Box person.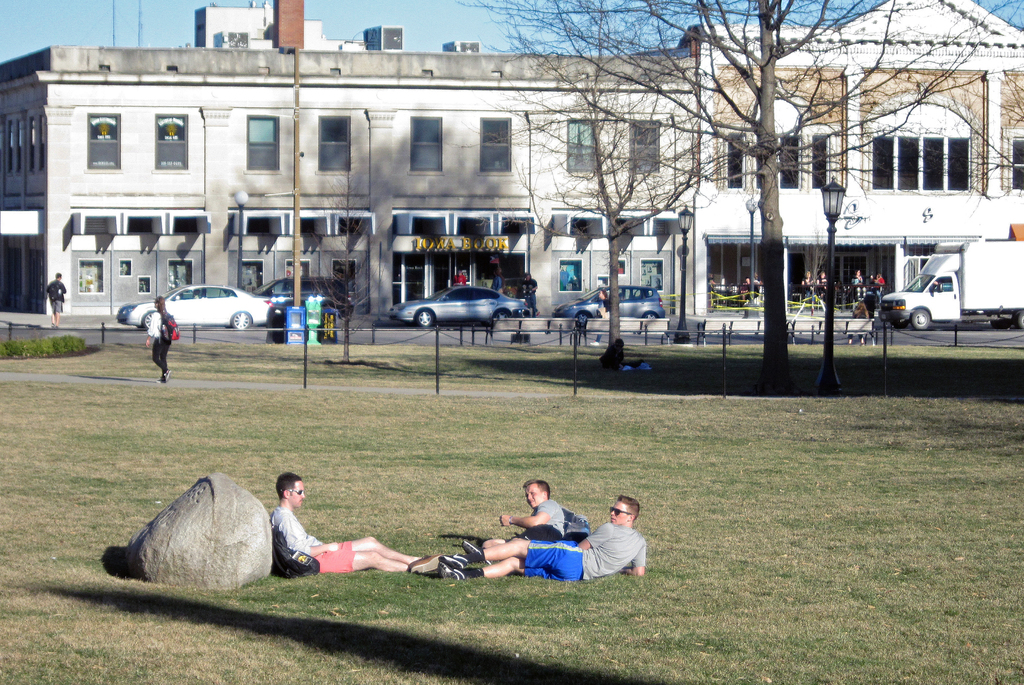
(855,271,862,294).
